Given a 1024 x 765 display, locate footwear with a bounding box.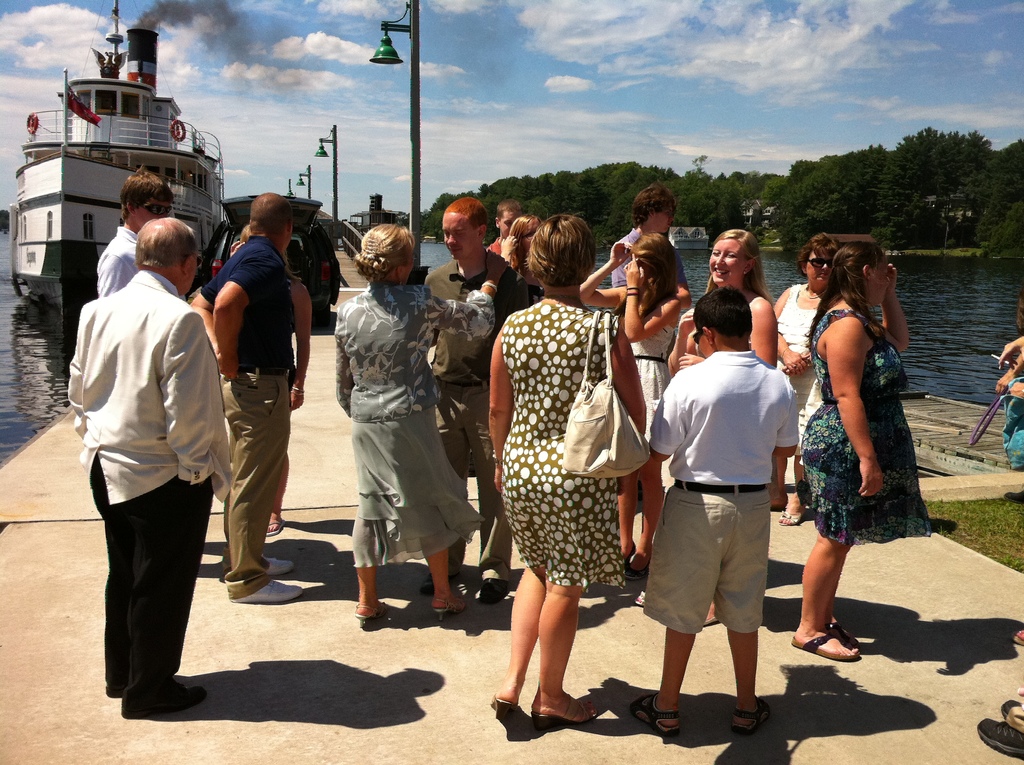
Located: rect(732, 697, 771, 737).
